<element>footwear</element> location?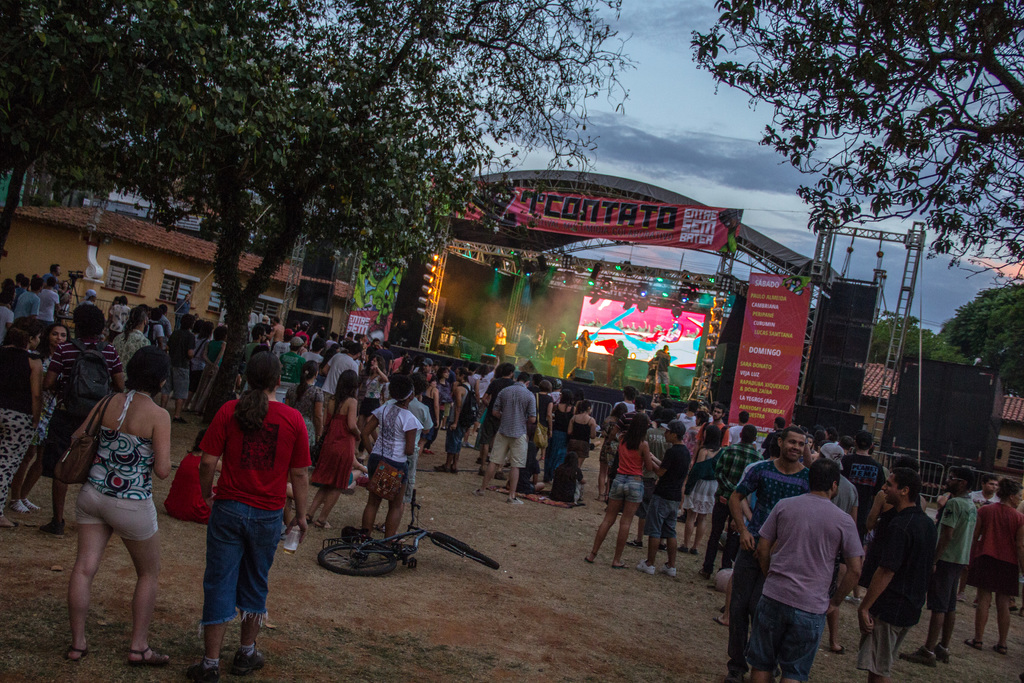
<region>658, 543, 671, 552</region>
